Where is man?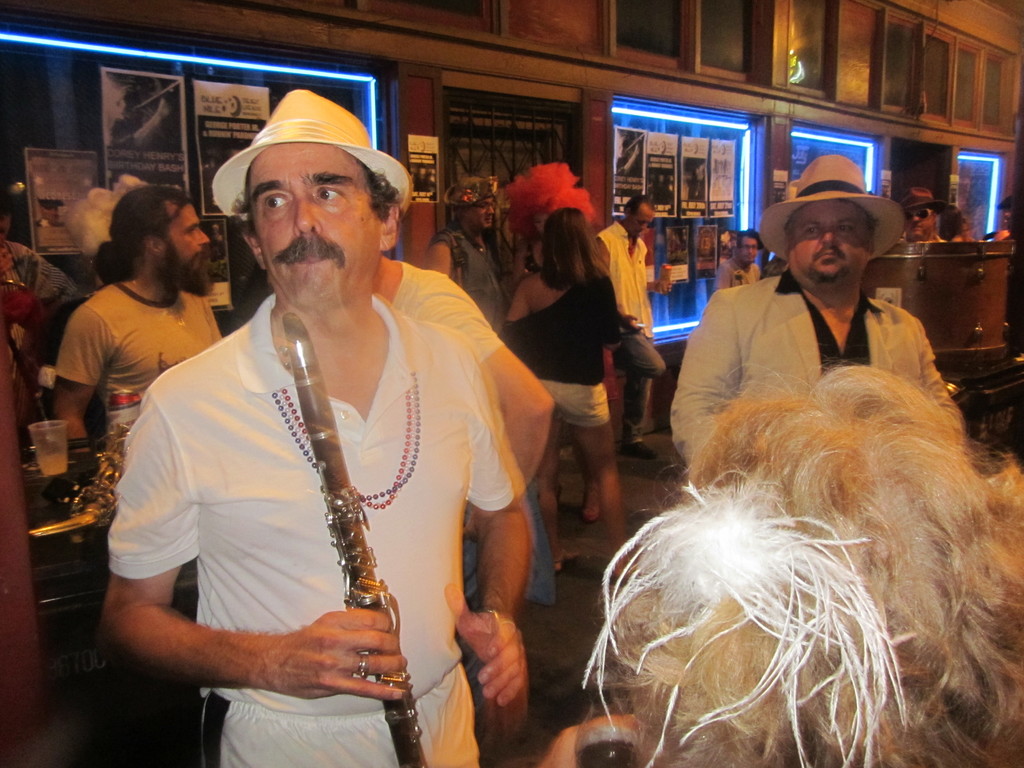
crop(897, 185, 955, 246).
